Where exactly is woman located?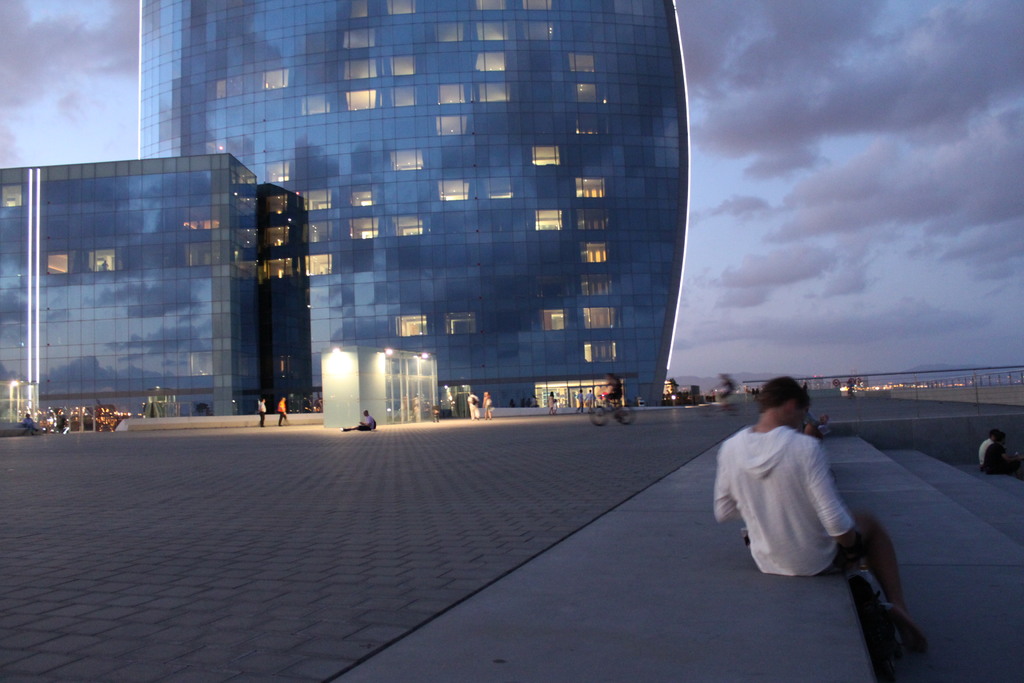
Its bounding box is (left=254, top=397, right=271, bottom=426).
